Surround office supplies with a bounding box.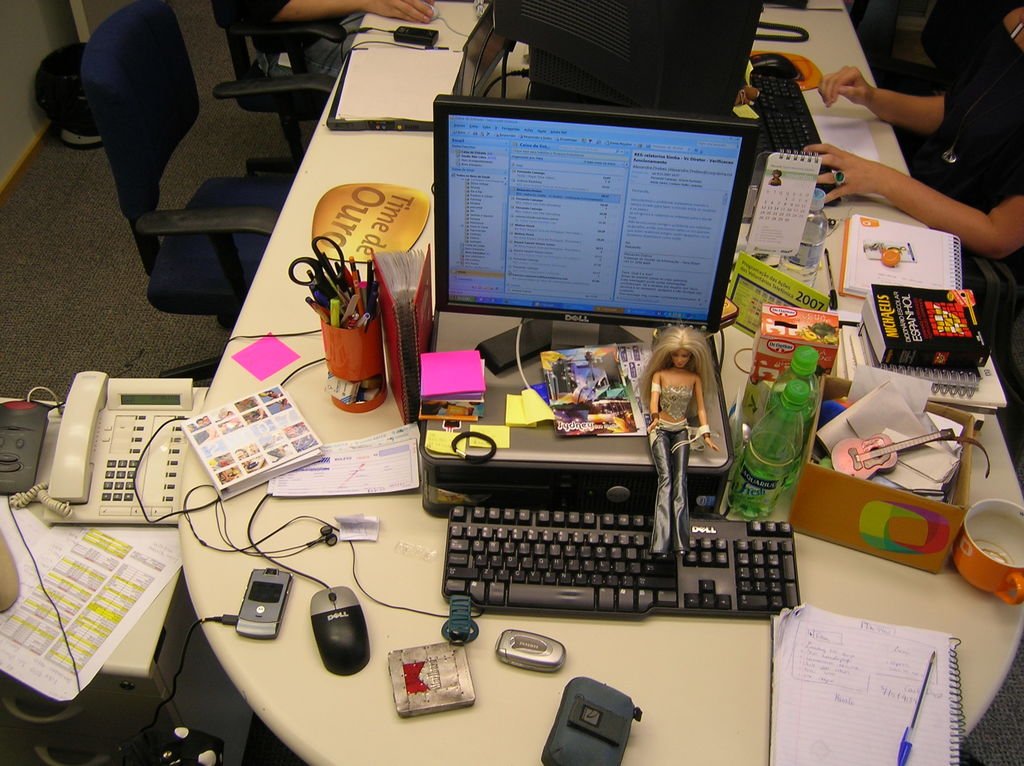
(x1=300, y1=258, x2=333, y2=301).
